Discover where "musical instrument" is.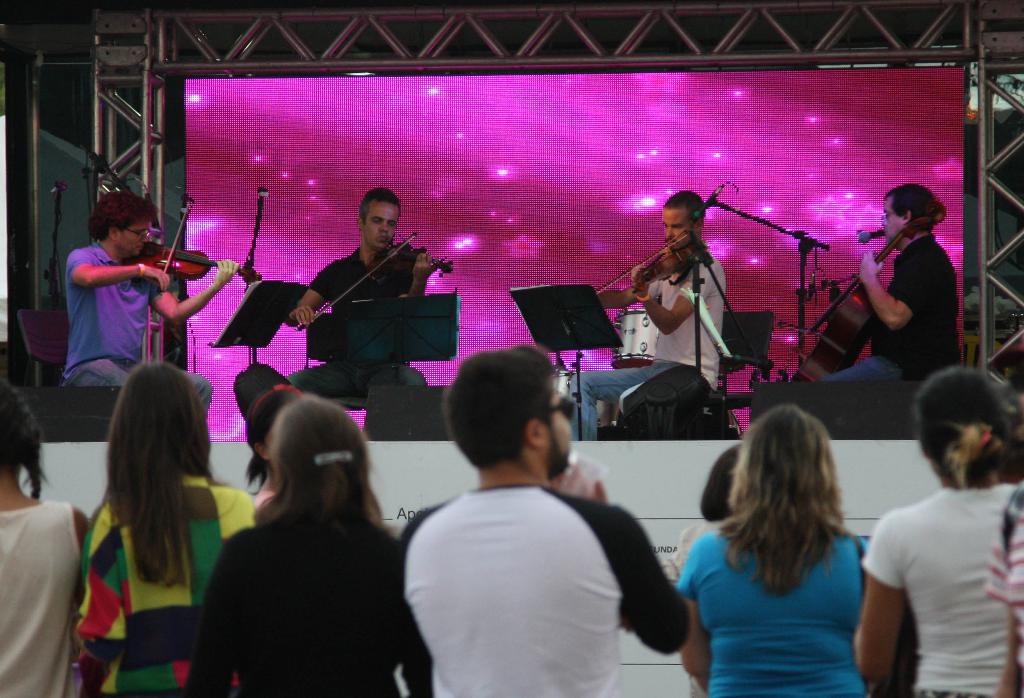
Discovered at <region>123, 194, 250, 283</region>.
